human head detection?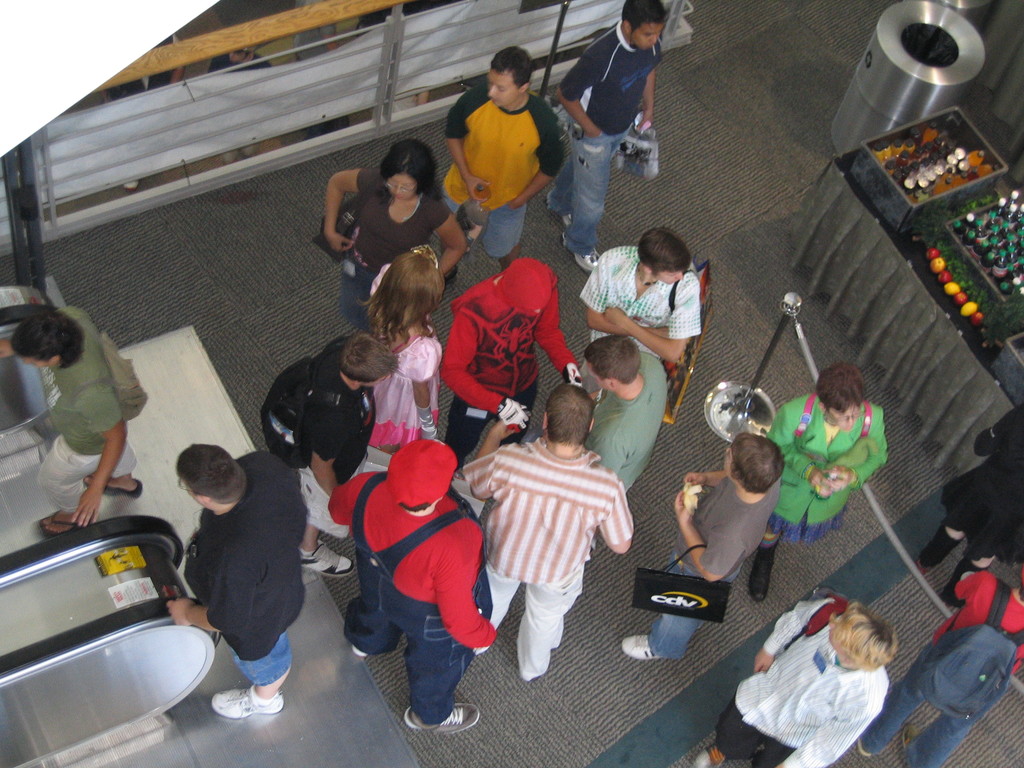
636,225,693,286
